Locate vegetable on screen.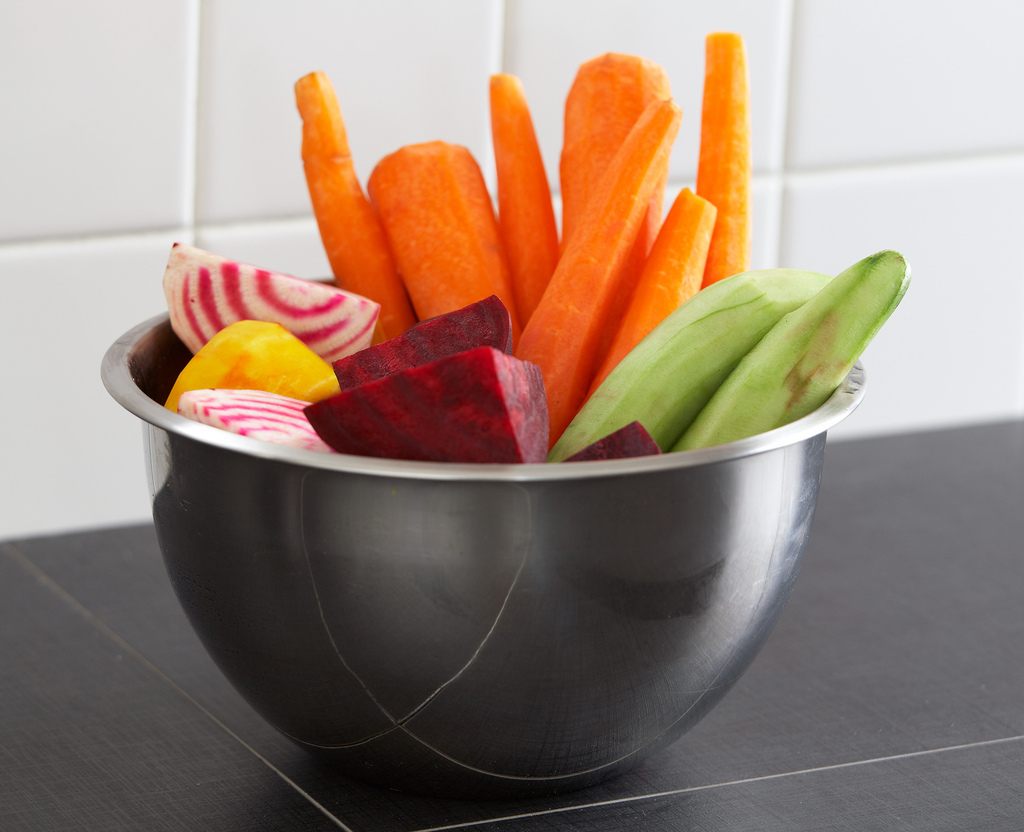
On screen at (x1=166, y1=317, x2=341, y2=413).
